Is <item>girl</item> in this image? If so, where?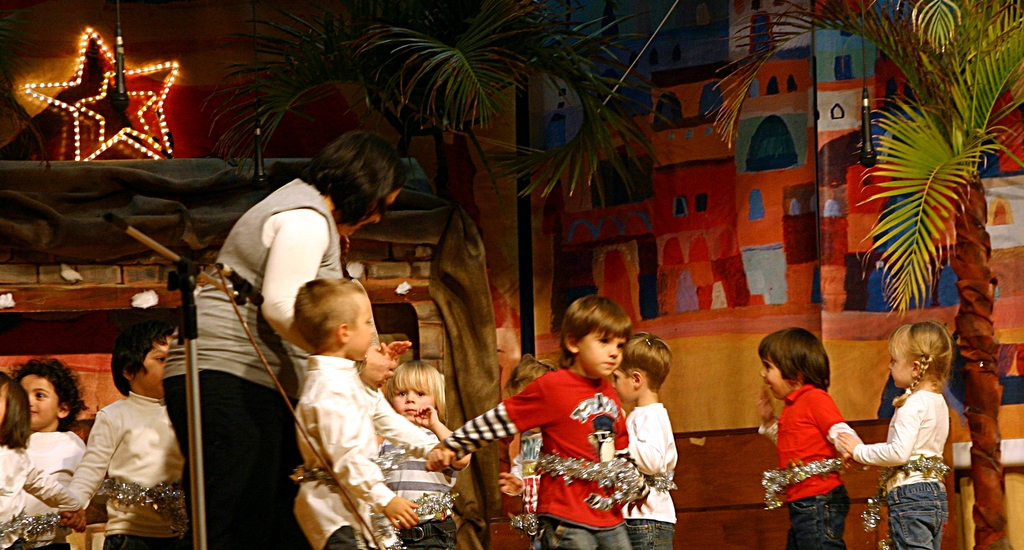
Yes, at bbox=[7, 359, 90, 549].
